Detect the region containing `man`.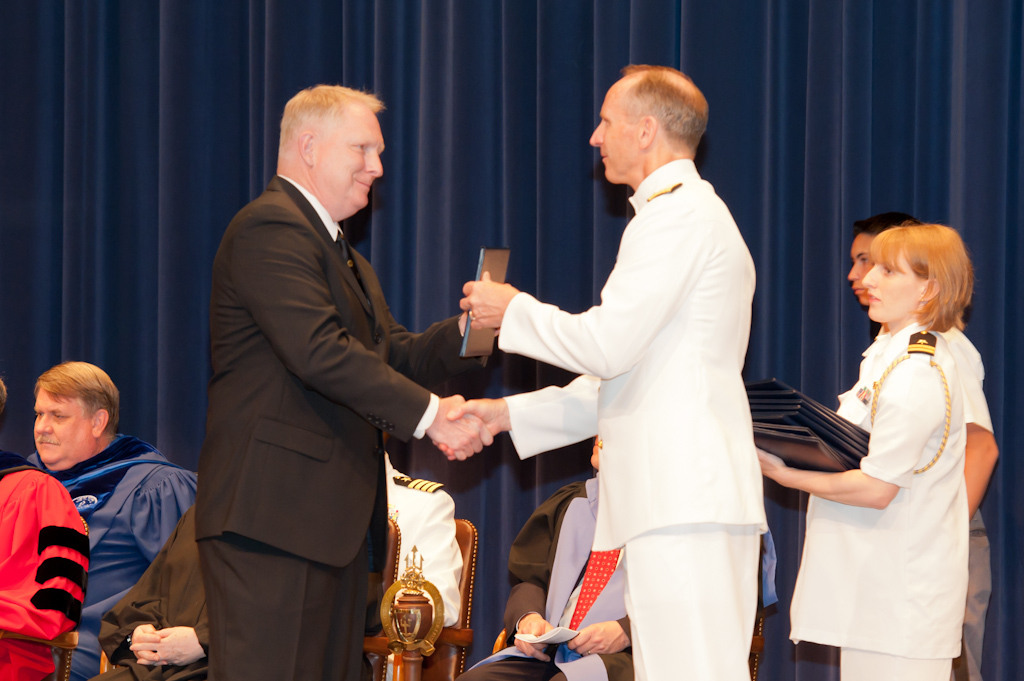
box=[377, 429, 466, 630].
